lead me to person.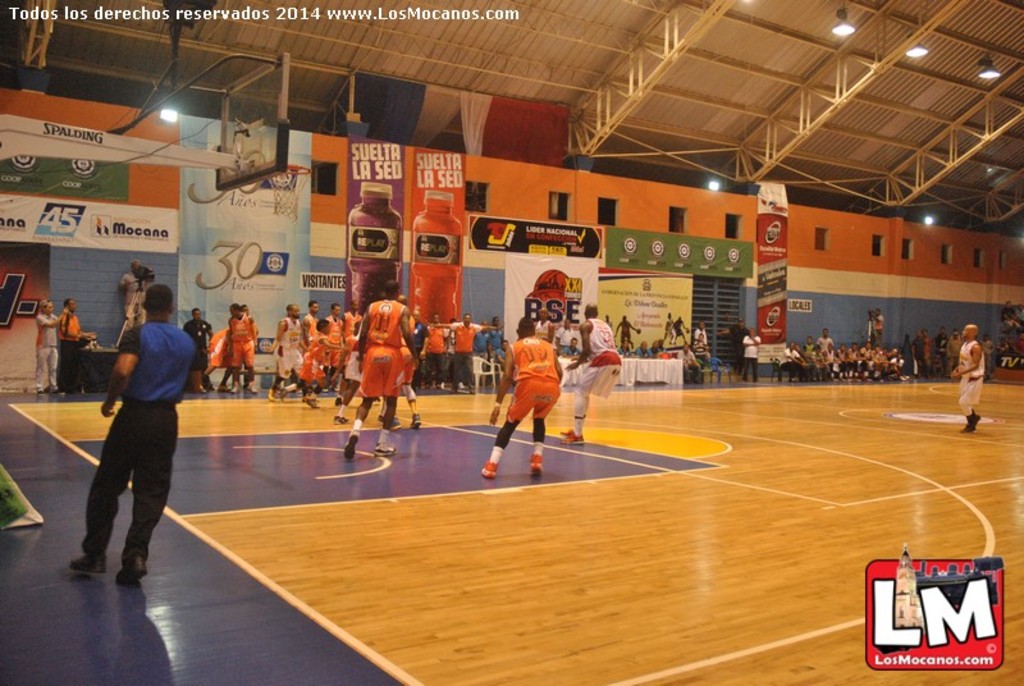
Lead to locate(114, 255, 155, 330).
